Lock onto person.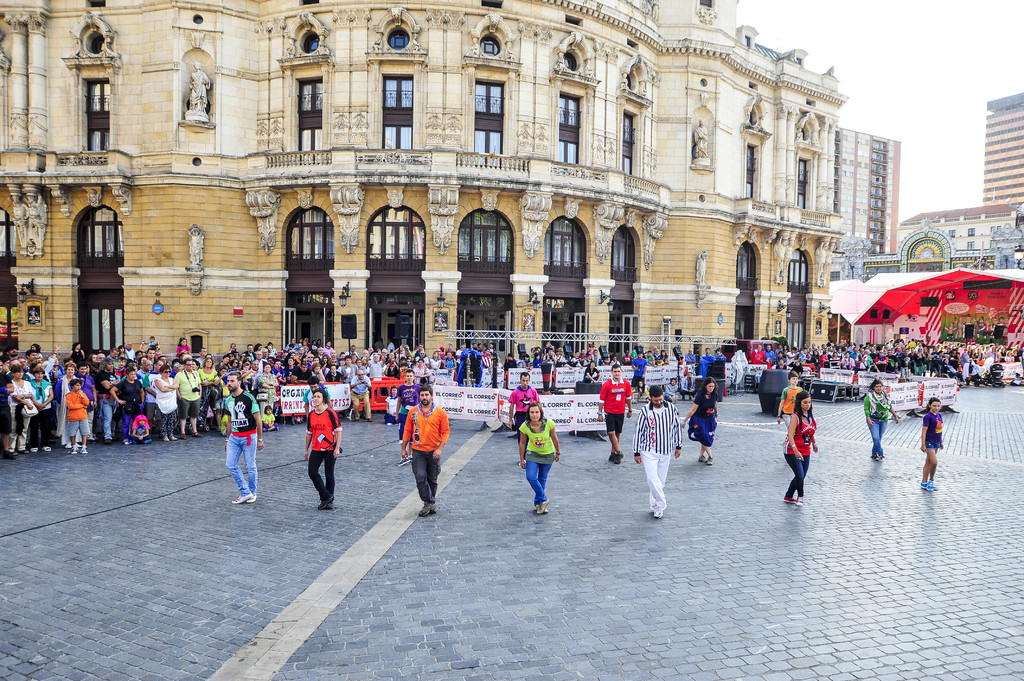
Locked: box(633, 385, 683, 522).
